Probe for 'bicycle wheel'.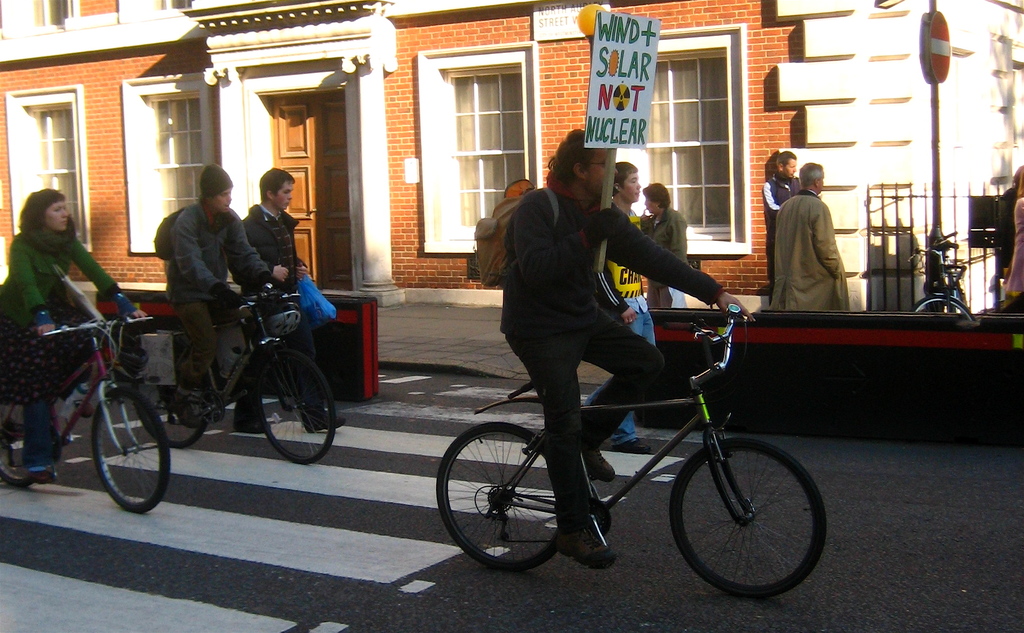
Probe result: locate(90, 383, 171, 512).
